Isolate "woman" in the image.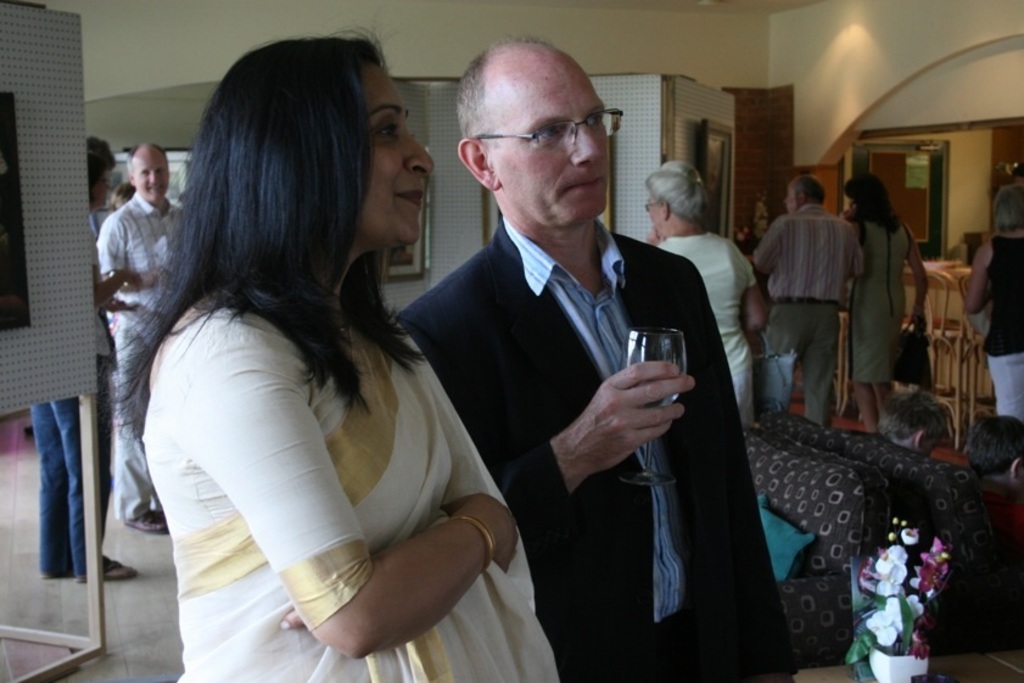
Isolated region: box(953, 180, 1023, 427).
